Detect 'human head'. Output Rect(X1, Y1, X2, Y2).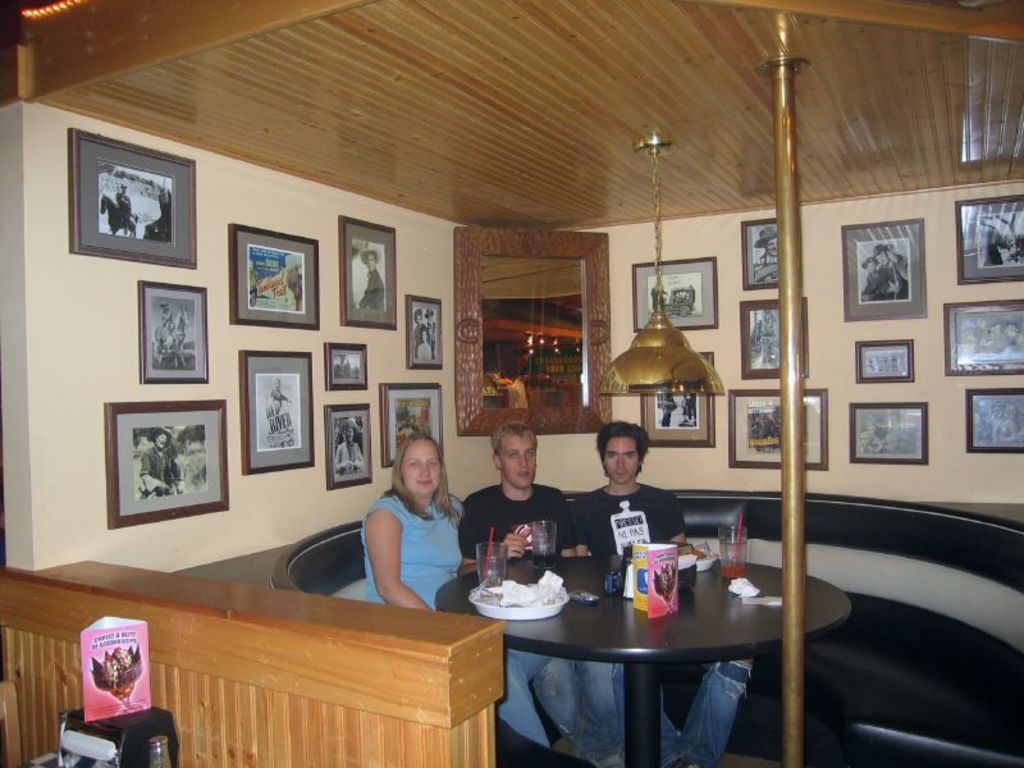
Rect(413, 314, 425, 324).
